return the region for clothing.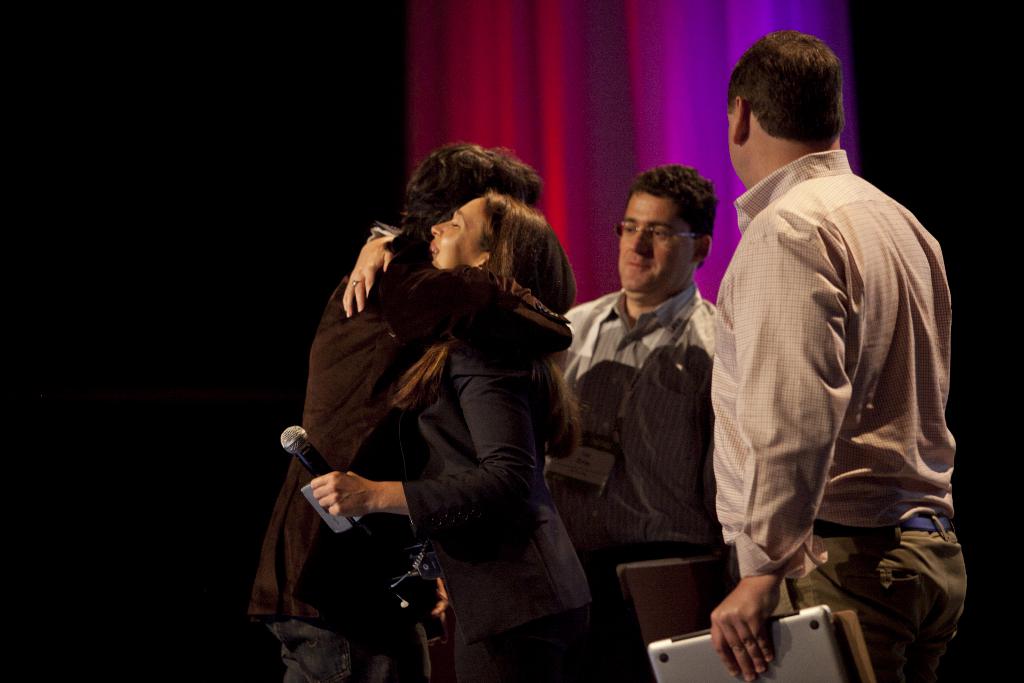
locate(541, 284, 720, 682).
